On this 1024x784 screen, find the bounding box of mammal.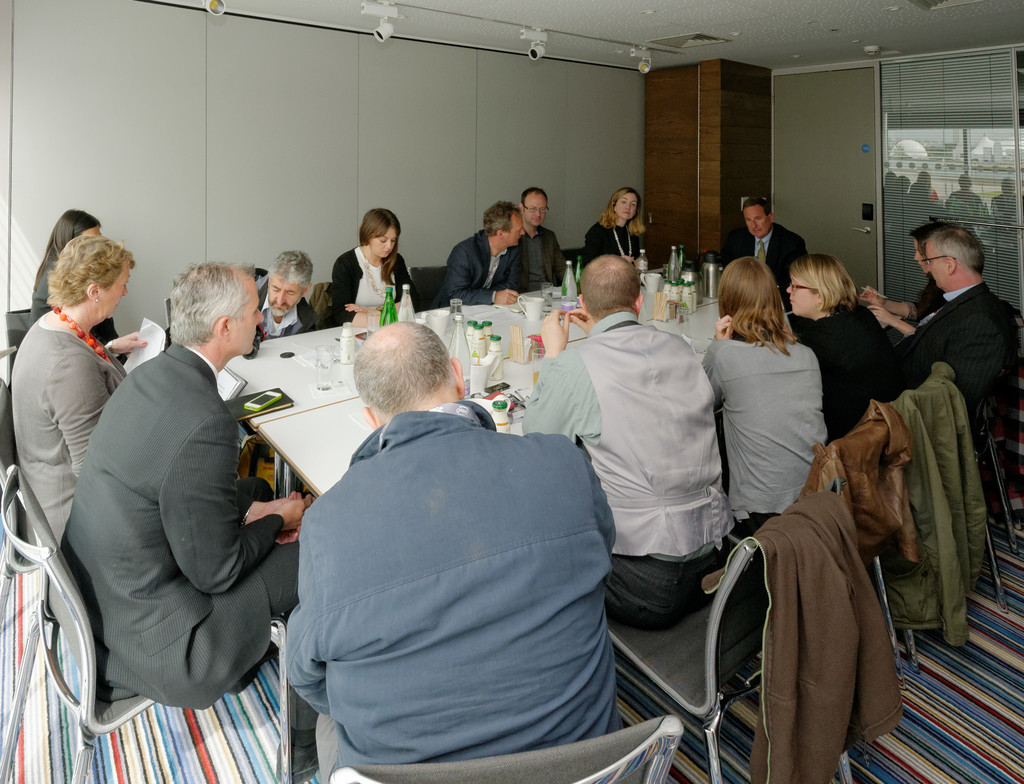
Bounding box: [734, 191, 804, 299].
